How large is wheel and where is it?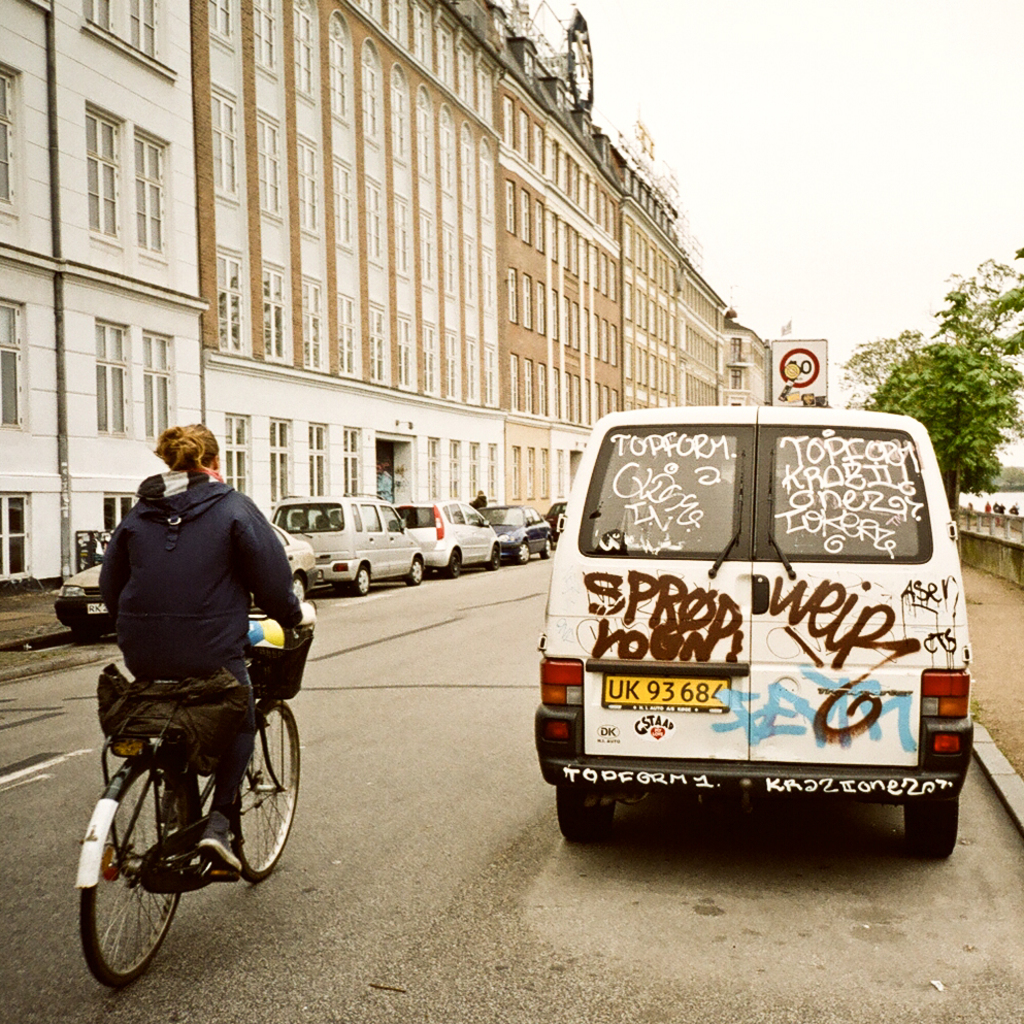
Bounding box: 558:791:615:843.
